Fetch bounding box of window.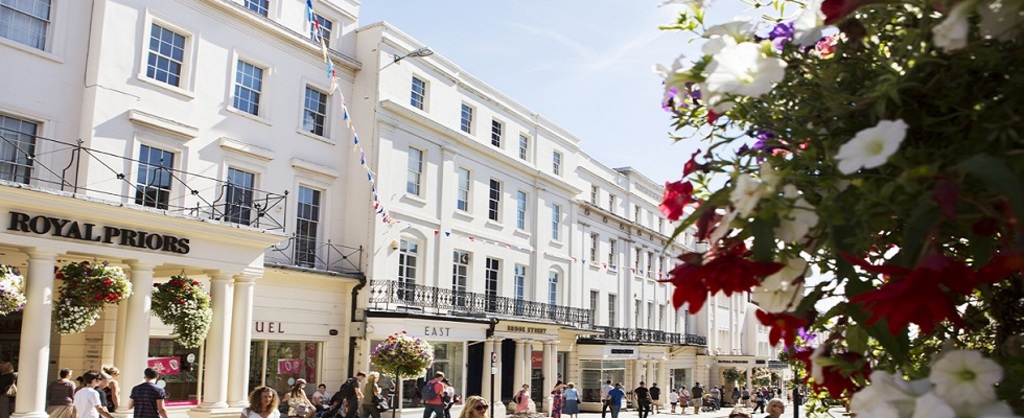
Bbox: [574,354,632,407].
